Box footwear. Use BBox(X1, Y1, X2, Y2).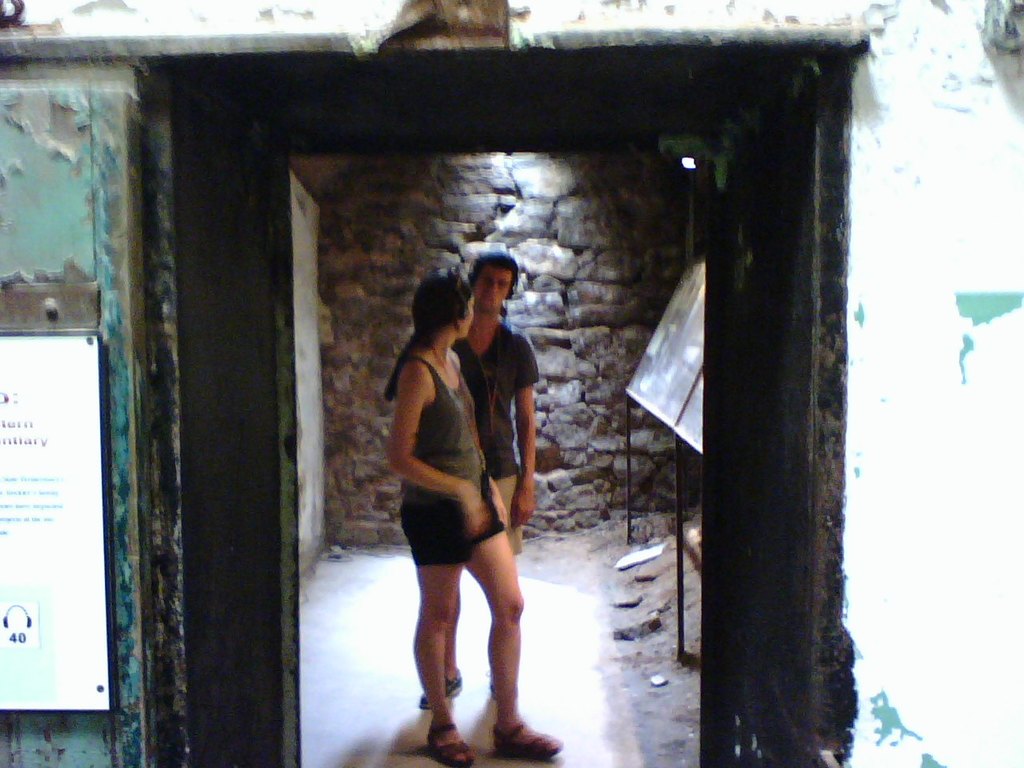
BBox(429, 721, 476, 767).
